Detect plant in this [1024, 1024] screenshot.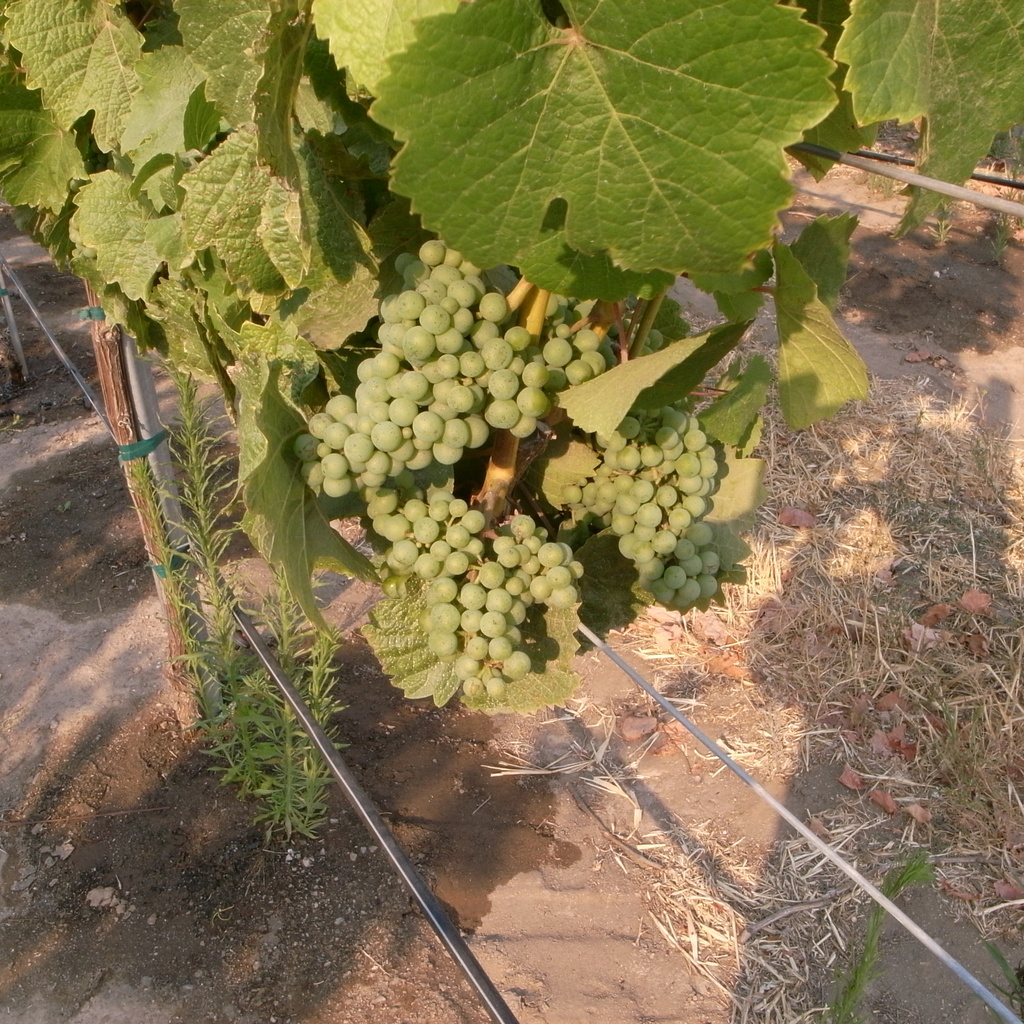
Detection: <box>0,0,1023,717</box>.
